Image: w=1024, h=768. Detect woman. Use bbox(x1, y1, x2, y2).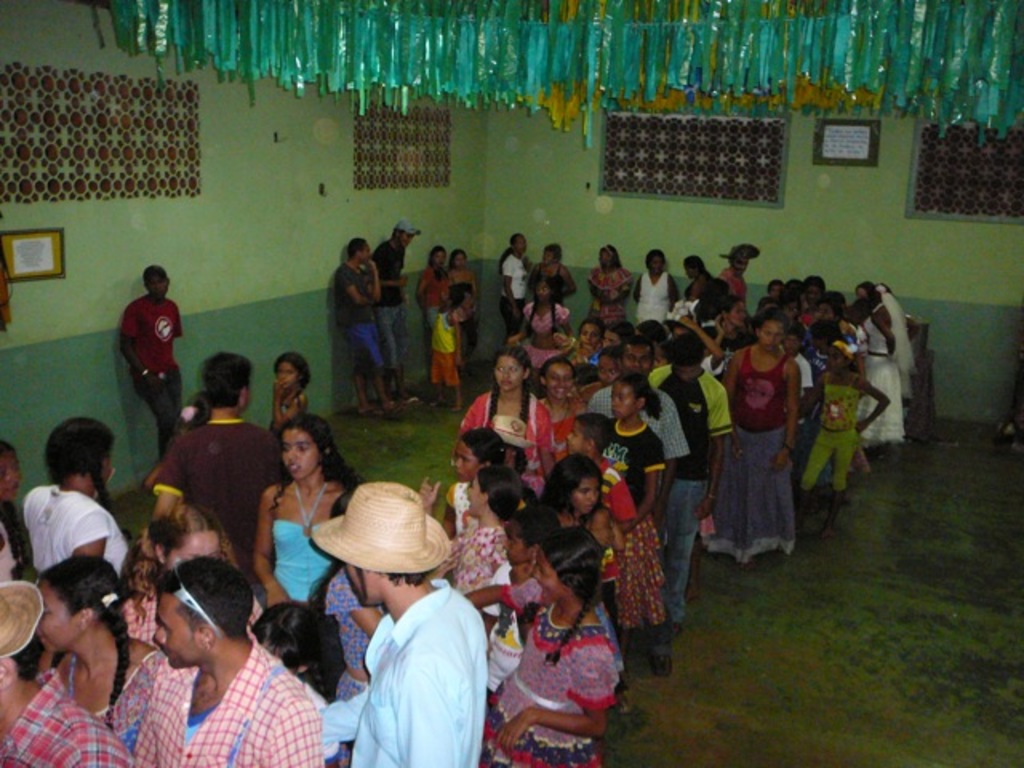
bbox(698, 315, 805, 563).
